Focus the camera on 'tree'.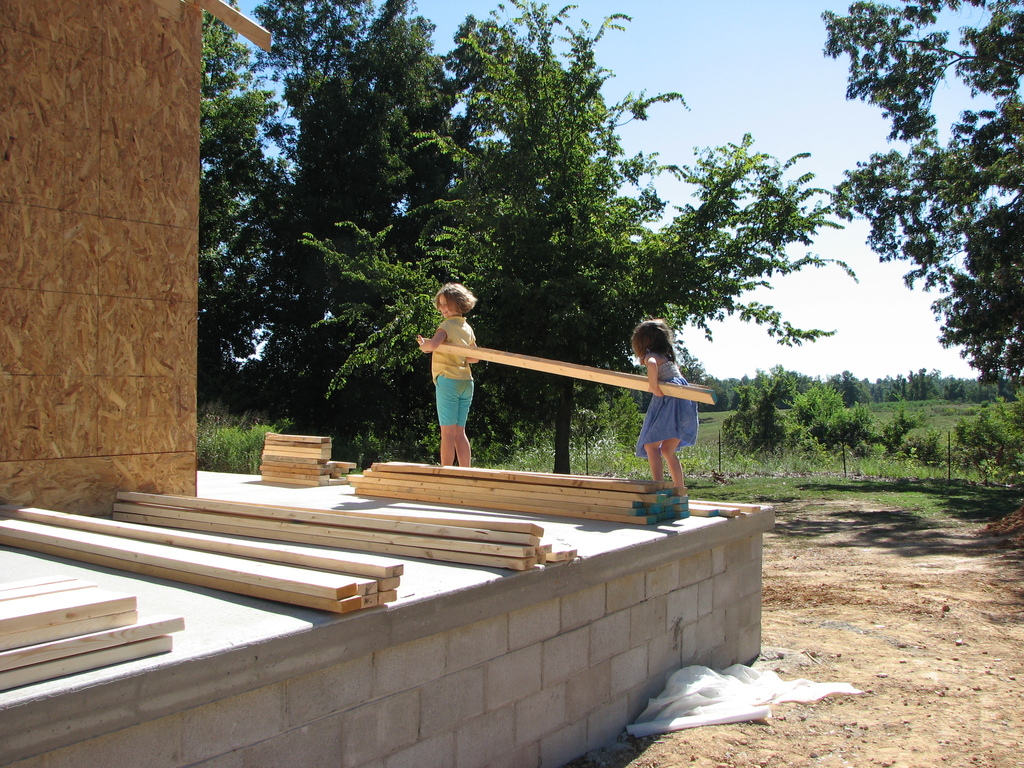
Focus region: select_region(831, 80, 1005, 405).
